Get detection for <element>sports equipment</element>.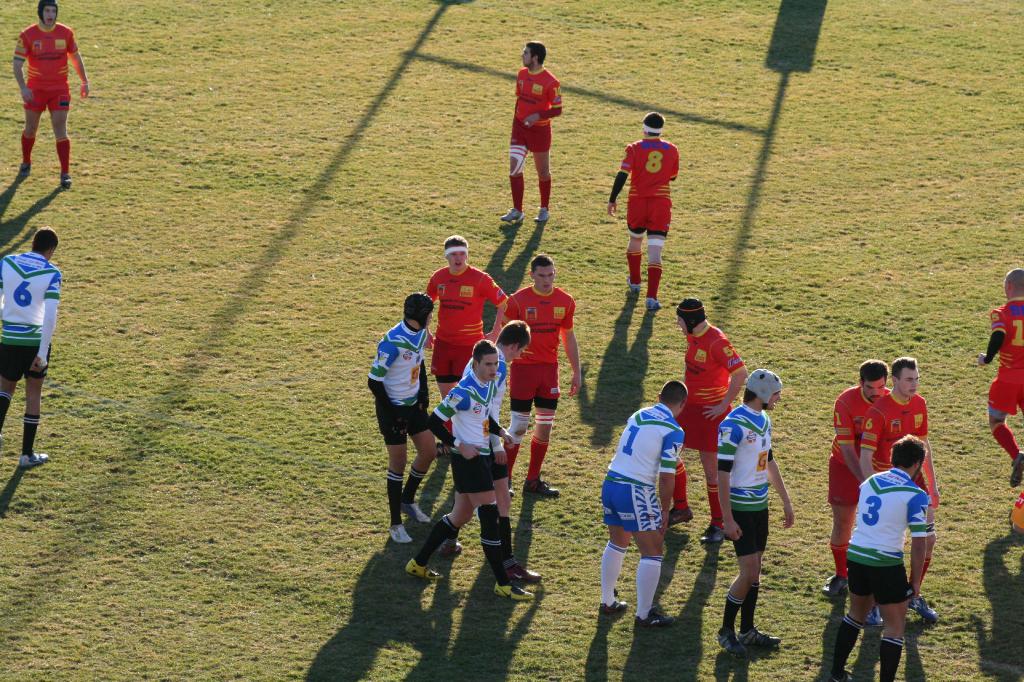
Detection: {"x1": 633, "y1": 606, "x2": 674, "y2": 626}.
